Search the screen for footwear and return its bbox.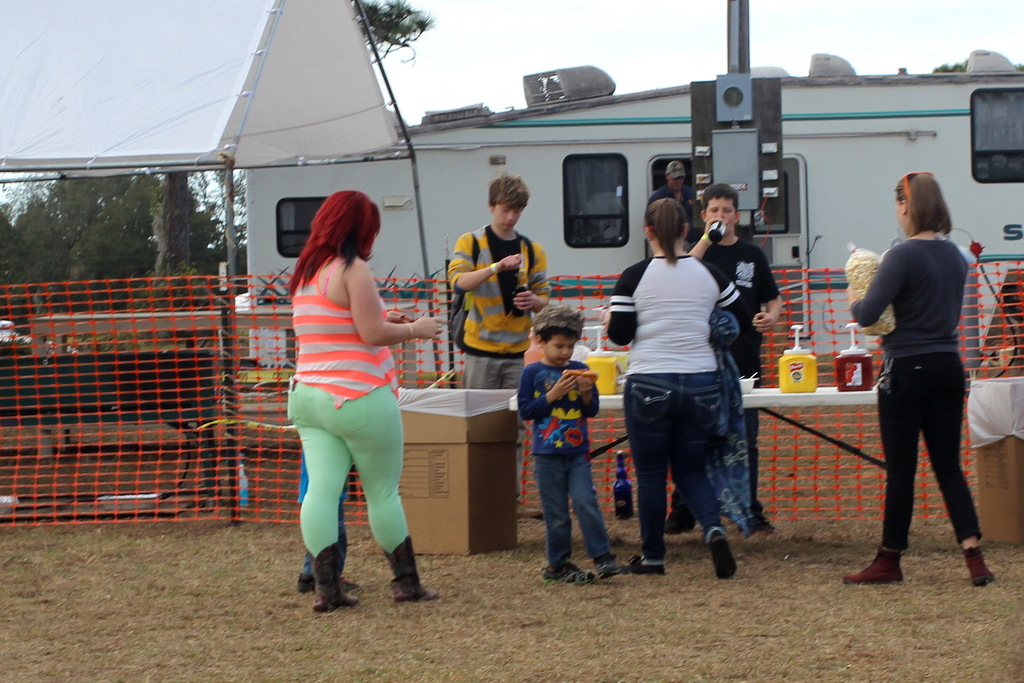
Found: l=709, t=533, r=735, b=580.
